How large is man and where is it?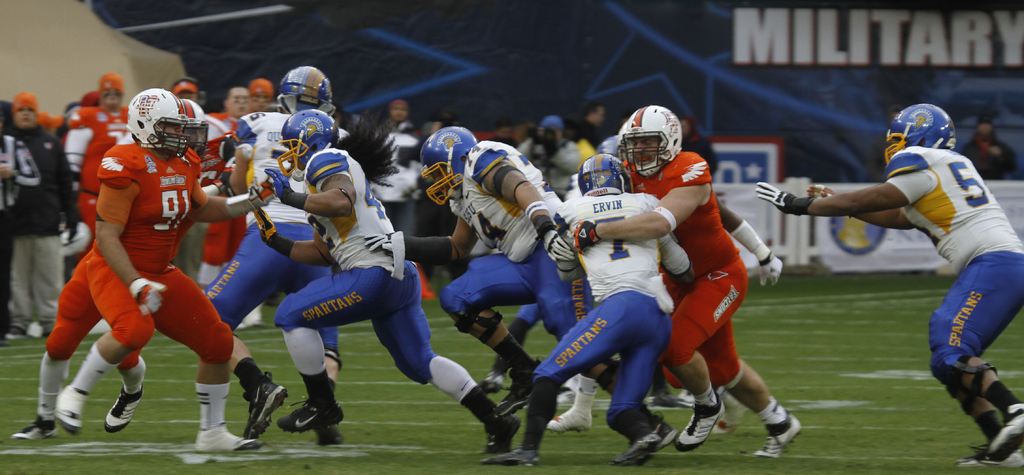
Bounding box: (x1=16, y1=93, x2=237, y2=438).
